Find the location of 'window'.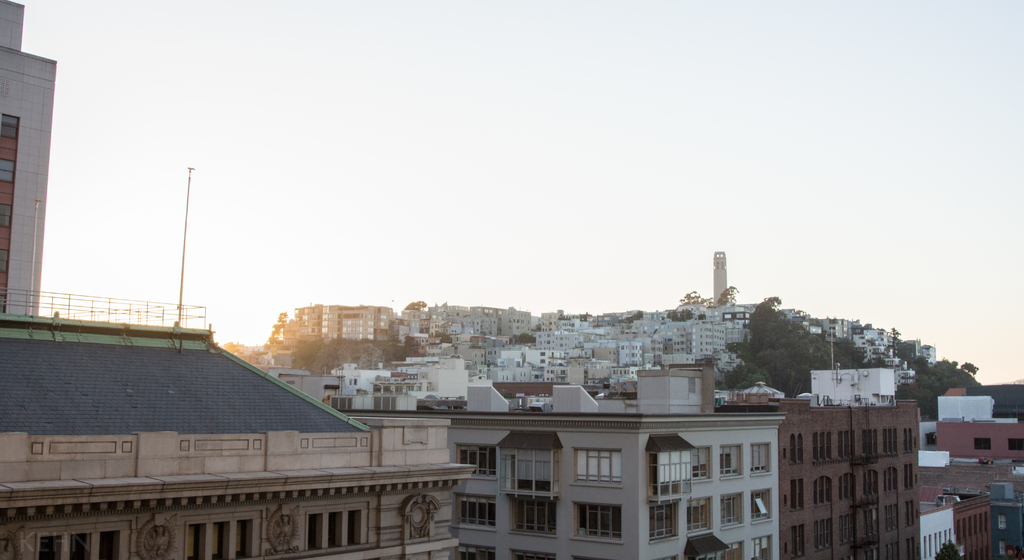
Location: [505,495,556,540].
